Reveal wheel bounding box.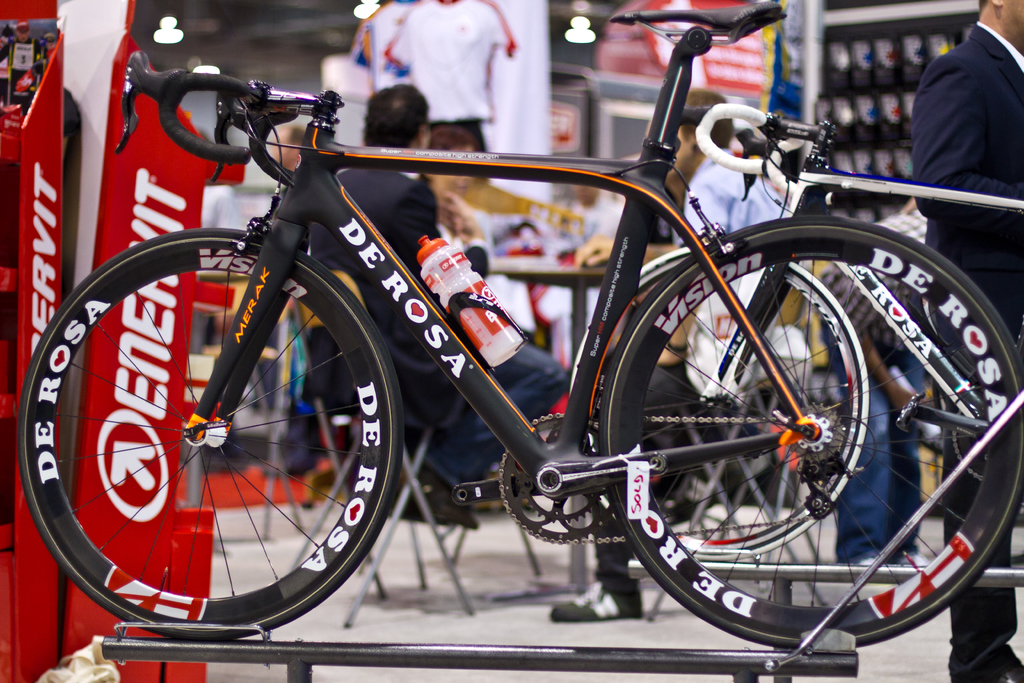
Revealed: crop(570, 245, 868, 559).
